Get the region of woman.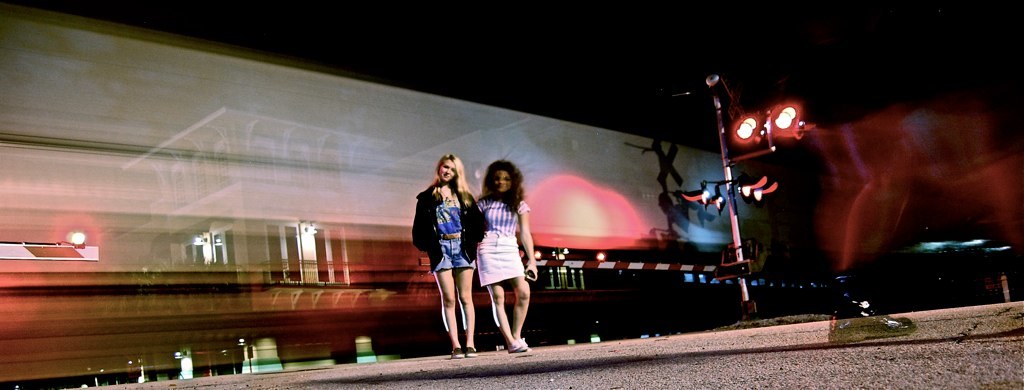
bbox=[406, 151, 492, 361].
